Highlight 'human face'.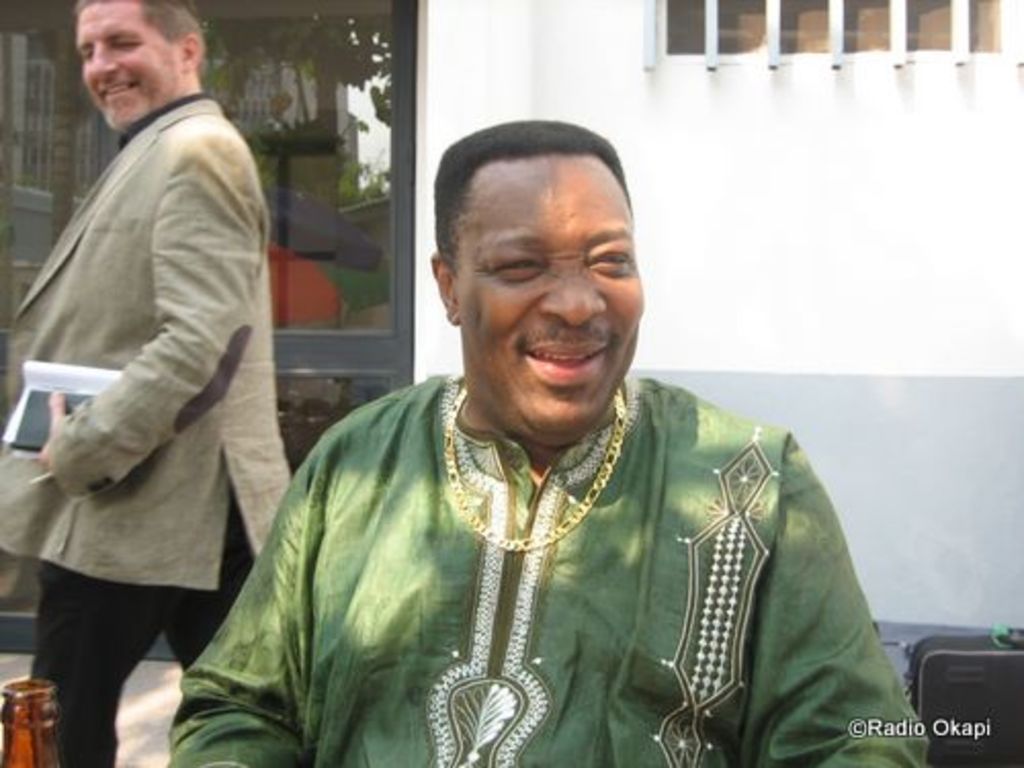
Highlighted region: crop(70, 2, 176, 133).
